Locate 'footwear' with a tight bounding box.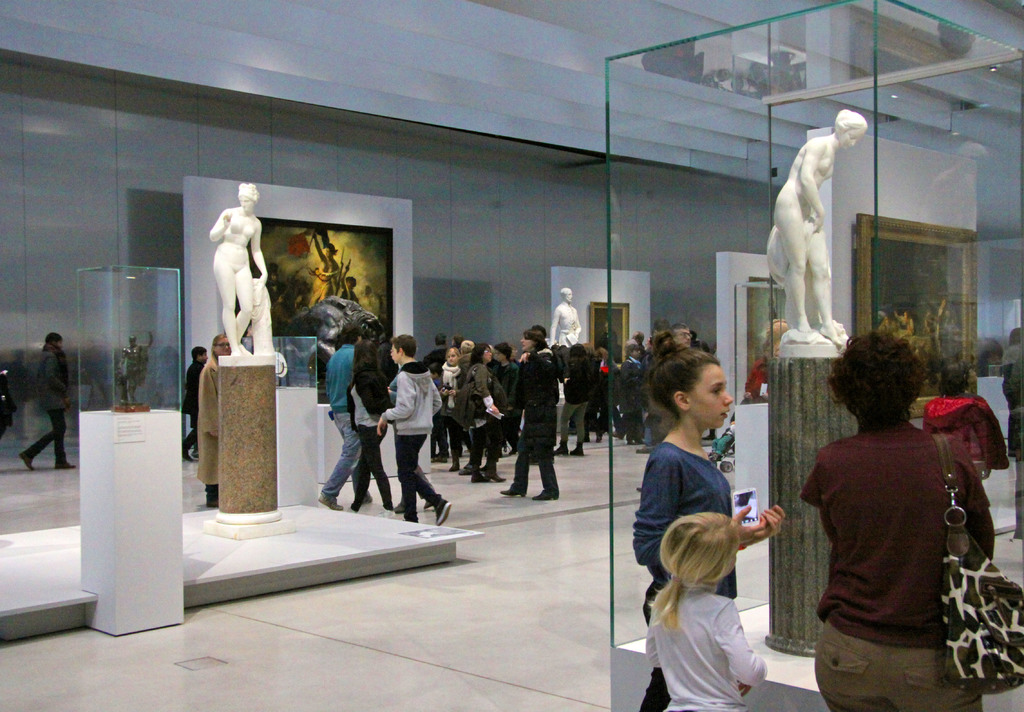
box=[566, 445, 584, 458].
